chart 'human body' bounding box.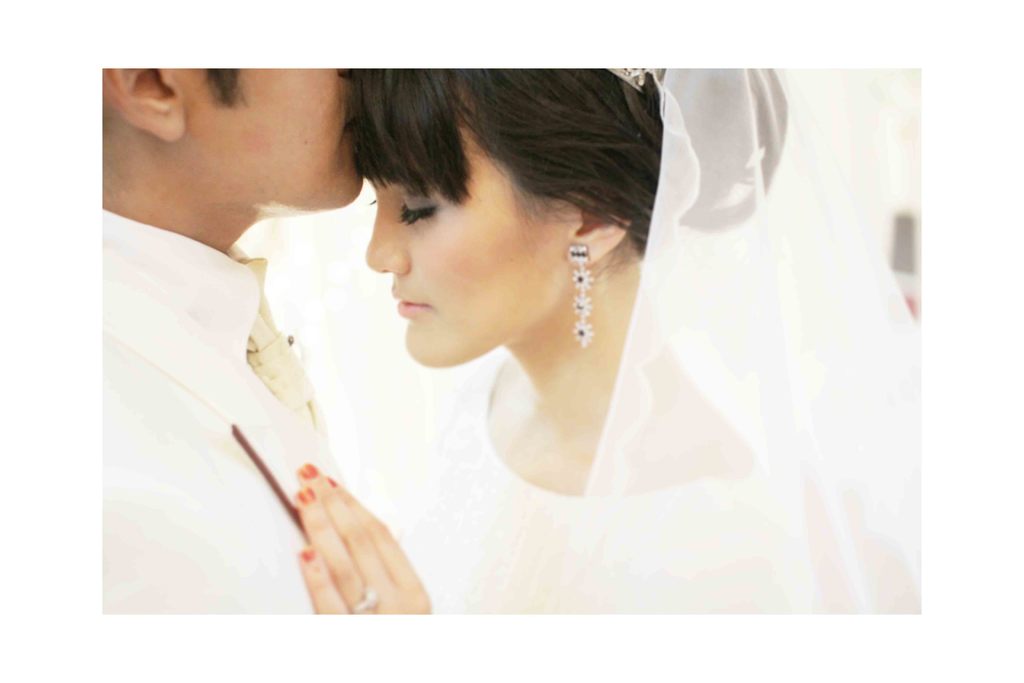
Charted: detection(102, 205, 352, 618).
